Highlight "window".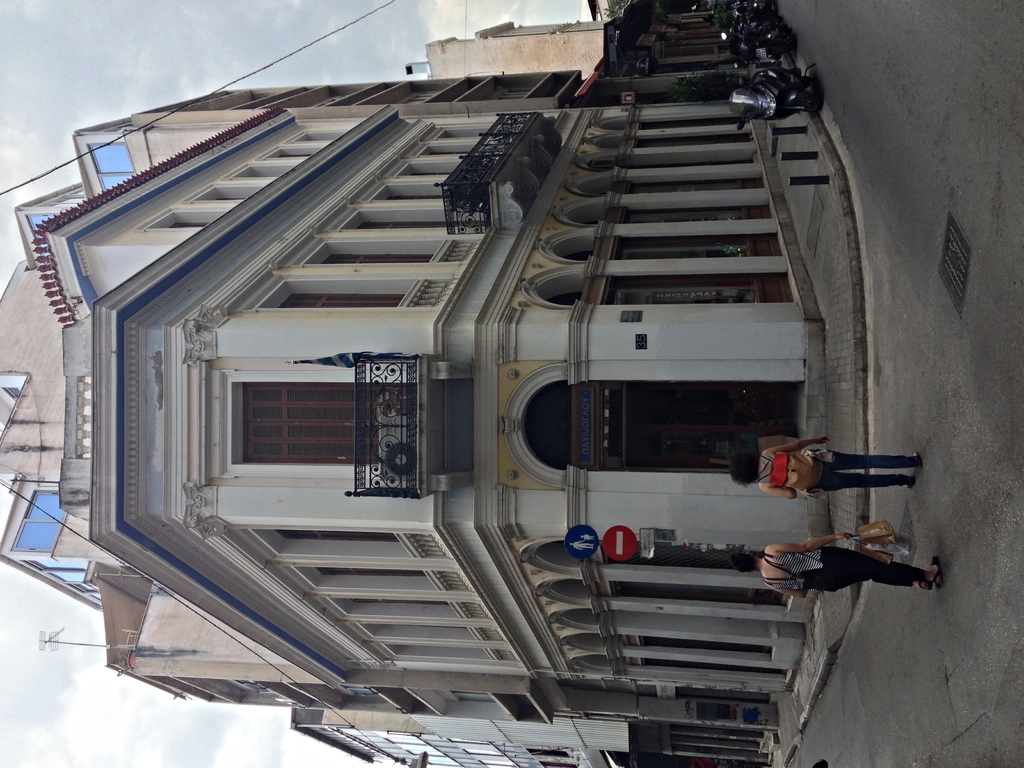
Highlighted region: [246,271,419,307].
